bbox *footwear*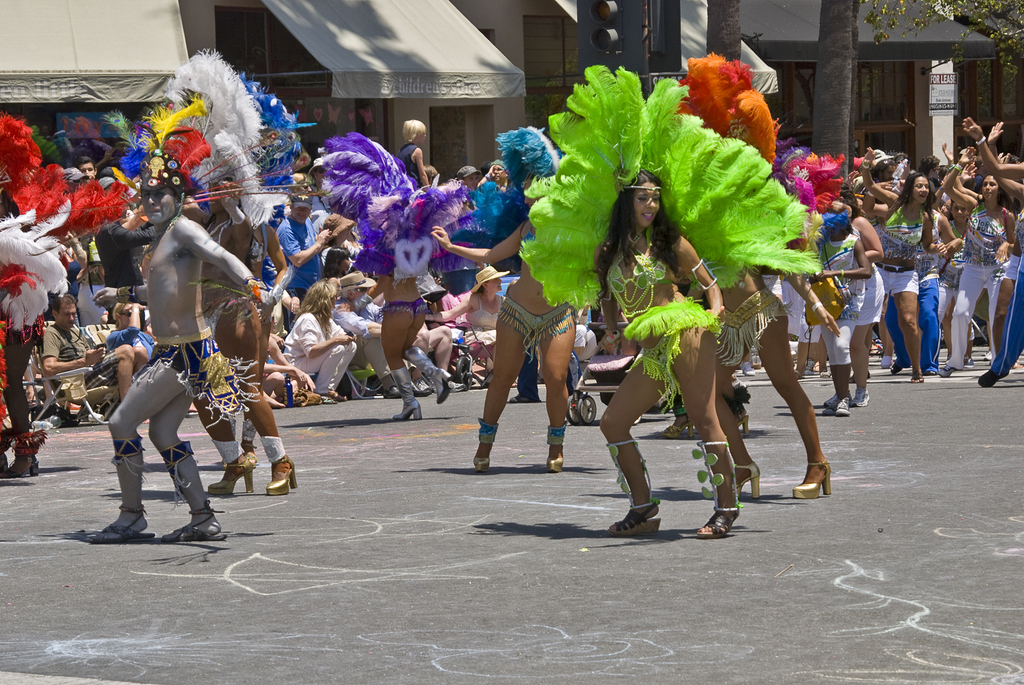
(609,505,659,531)
